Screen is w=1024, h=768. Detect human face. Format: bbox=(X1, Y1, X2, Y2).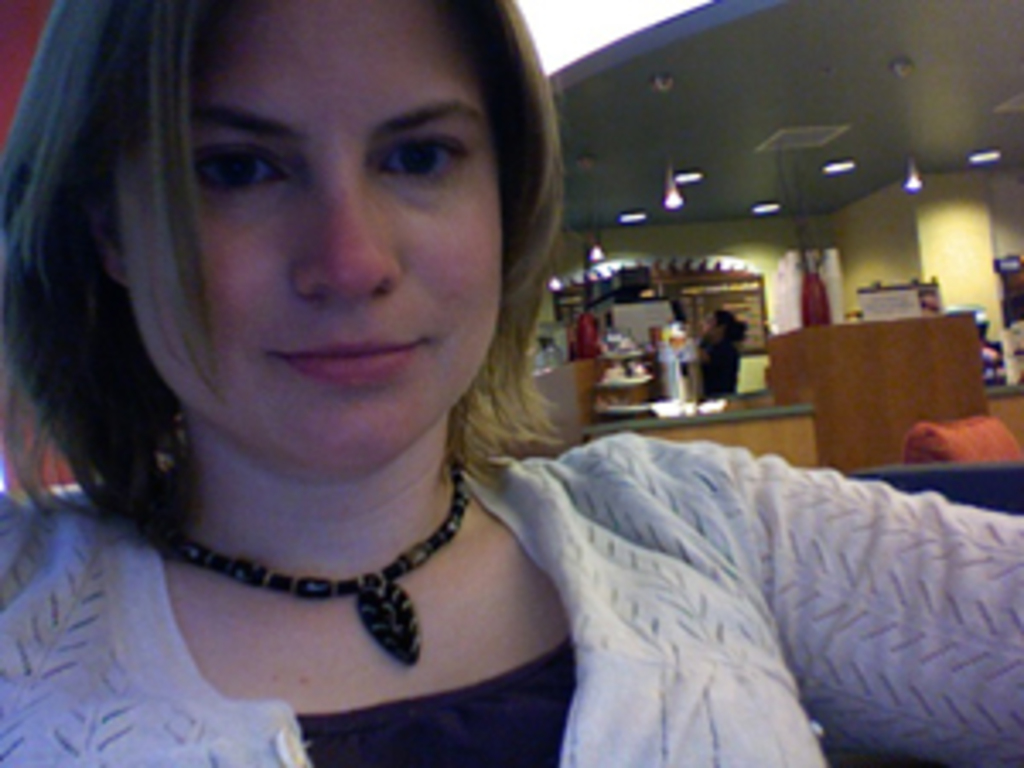
bbox=(109, 0, 502, 464).
